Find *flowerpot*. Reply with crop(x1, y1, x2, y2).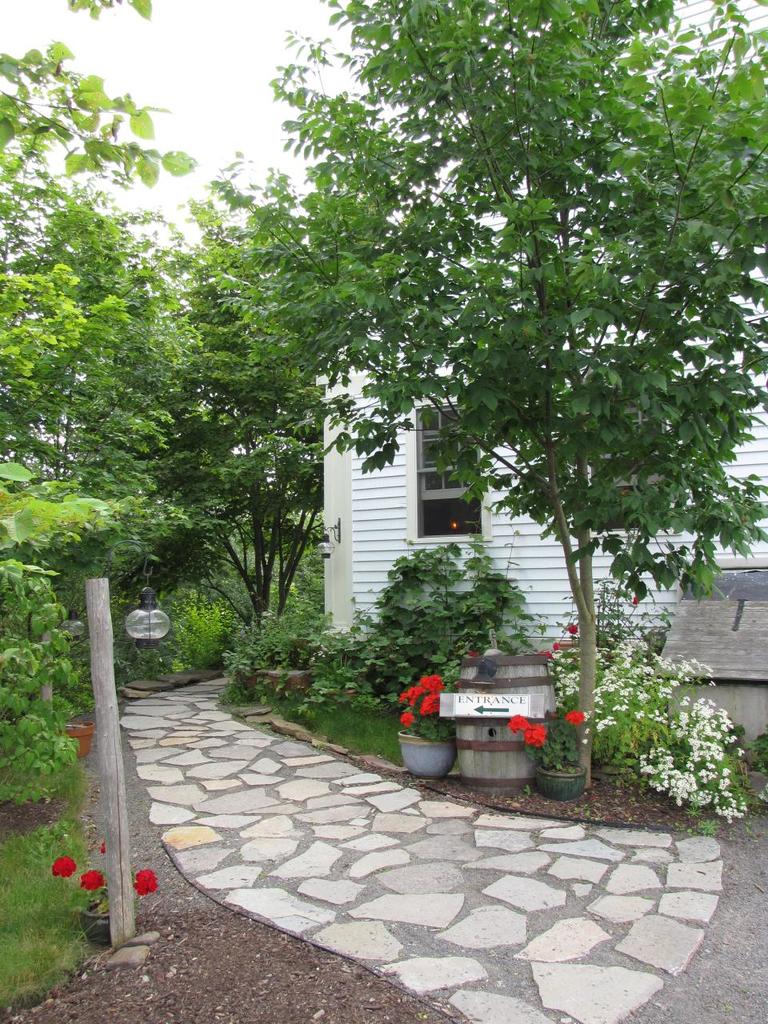
crop(82, 895, 109, 946).
